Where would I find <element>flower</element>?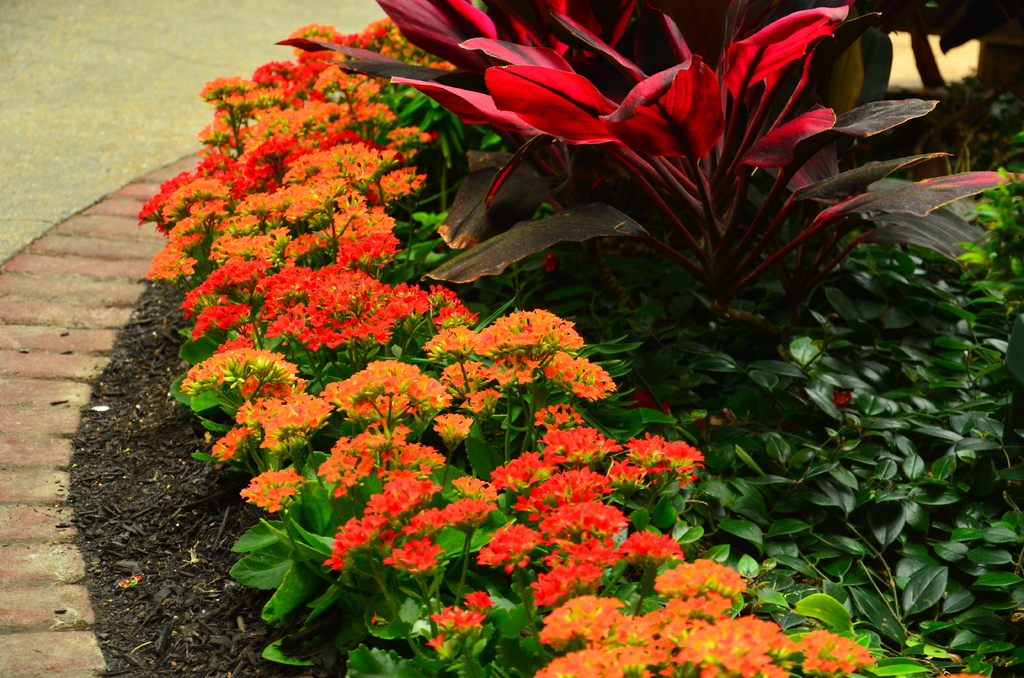
At [x1=614, y1=439, x2=711, y2=499].
